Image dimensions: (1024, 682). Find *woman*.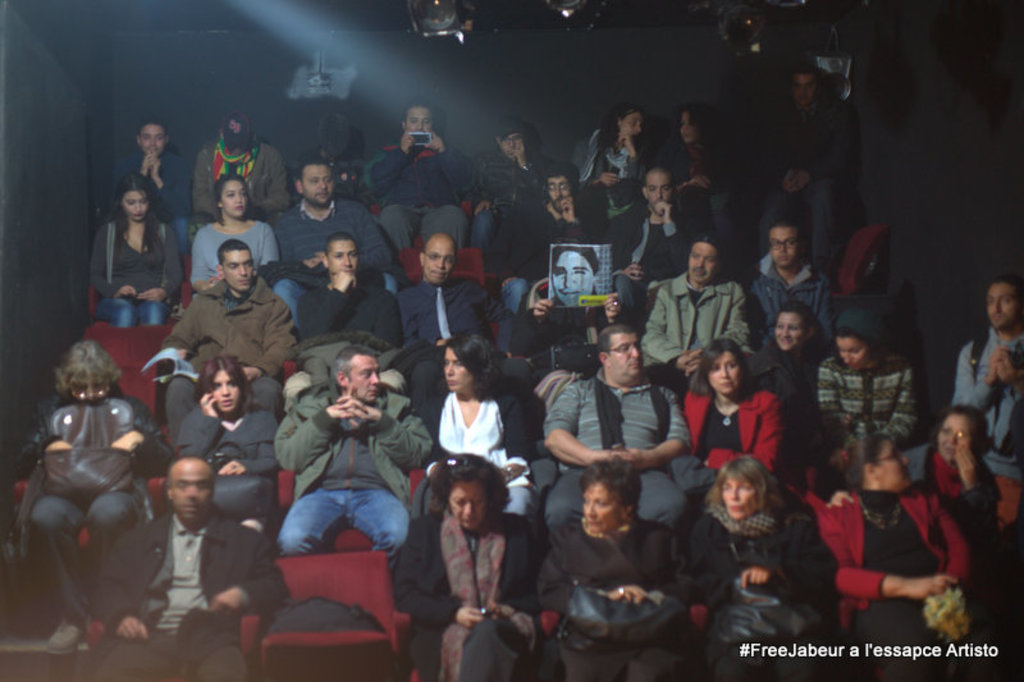
[x1=813, y1=313, x2=925, y2=452].
